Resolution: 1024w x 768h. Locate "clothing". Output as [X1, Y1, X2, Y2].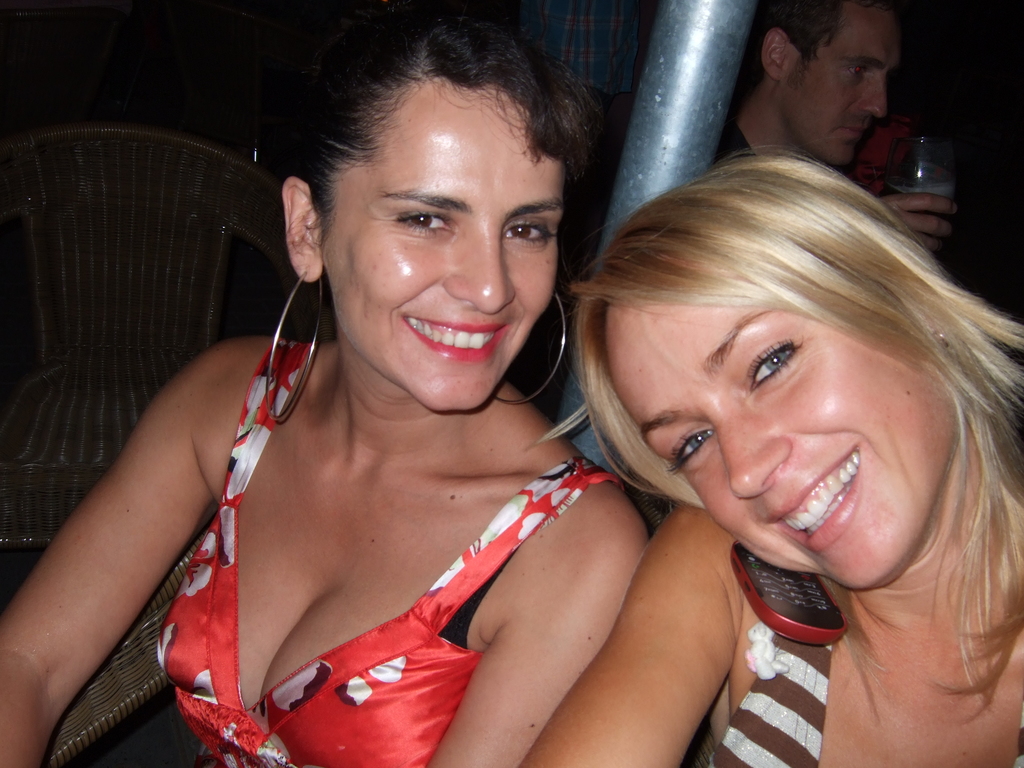
[714, 619, 832, 767].
